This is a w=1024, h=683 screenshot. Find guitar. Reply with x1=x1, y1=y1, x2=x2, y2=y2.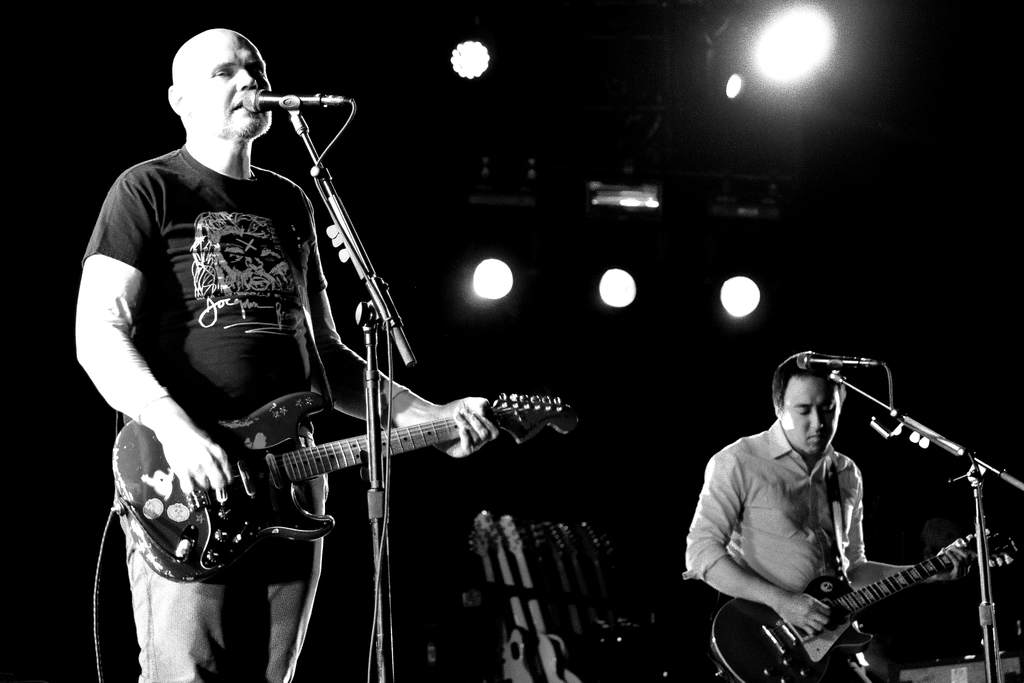
x1=106, y1=371, x2=555, y2=587.
